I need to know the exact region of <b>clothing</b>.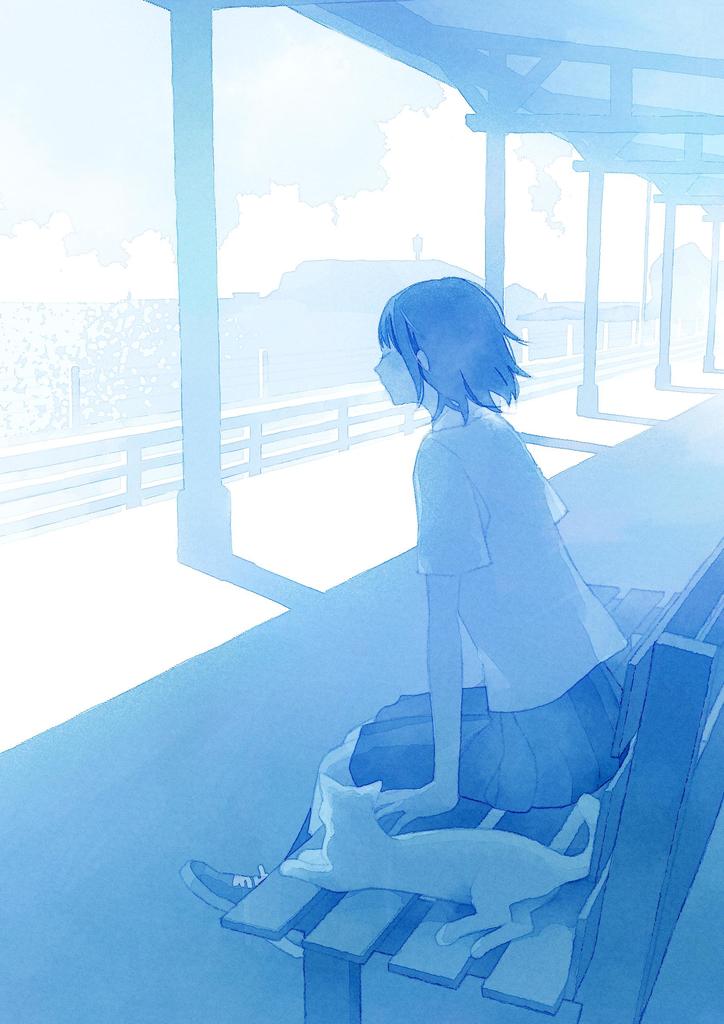
Region: box=[350, 408, 637, 814].
